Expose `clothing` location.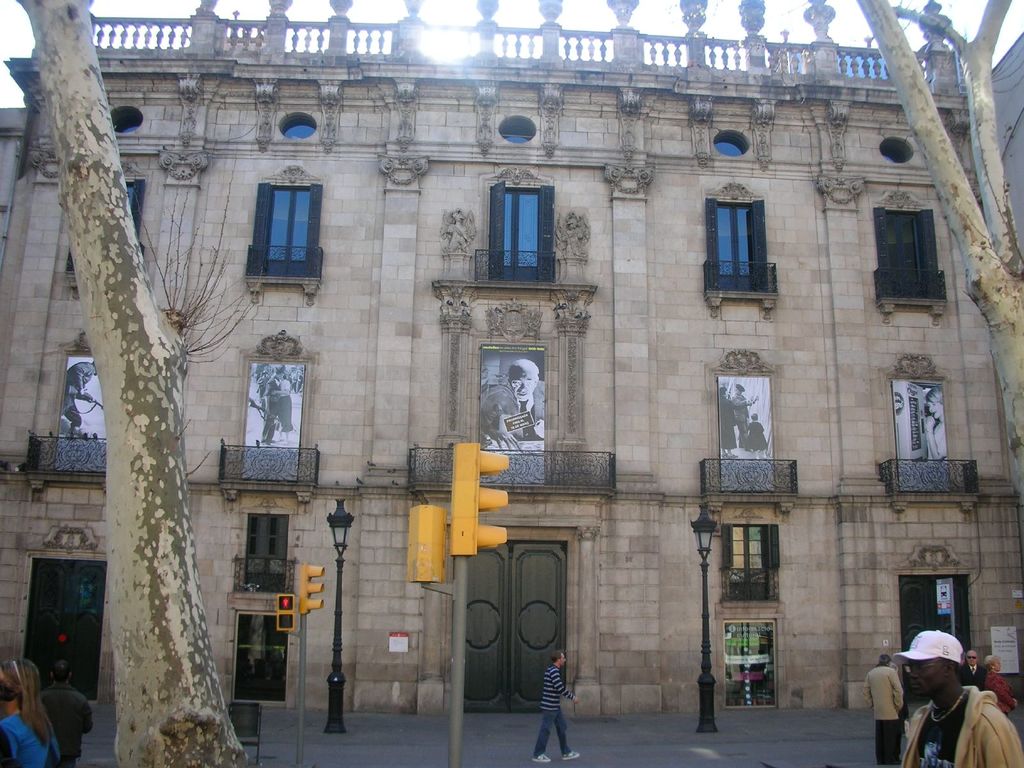
Exposed at l=979, t=668, r=1012, b=718.
